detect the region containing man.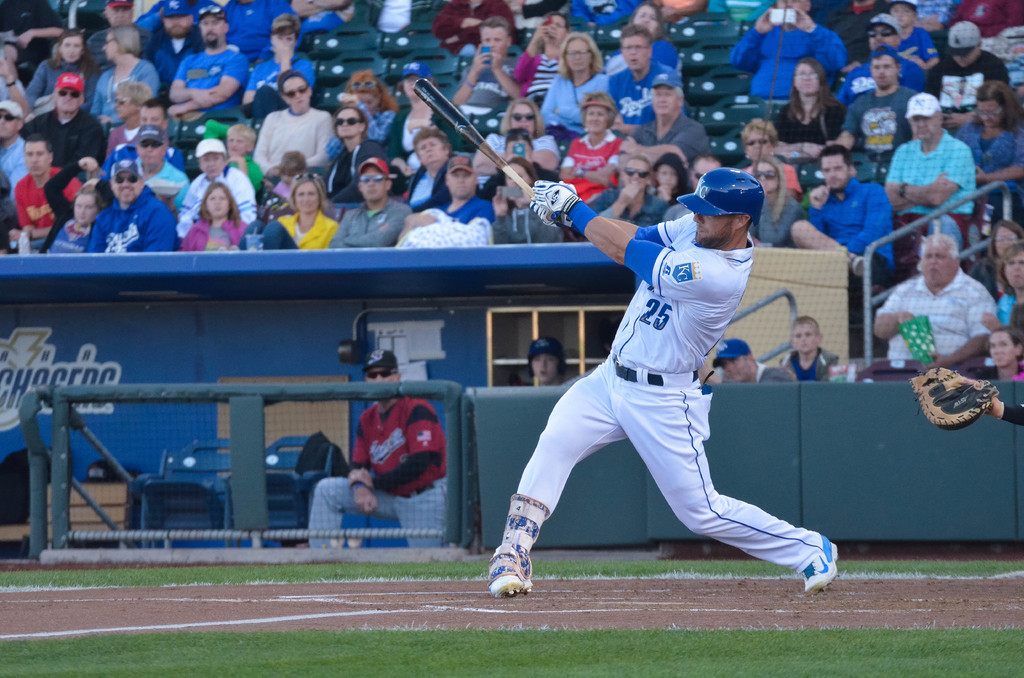
x1=730 y1=0 x2=851 y2=100.
